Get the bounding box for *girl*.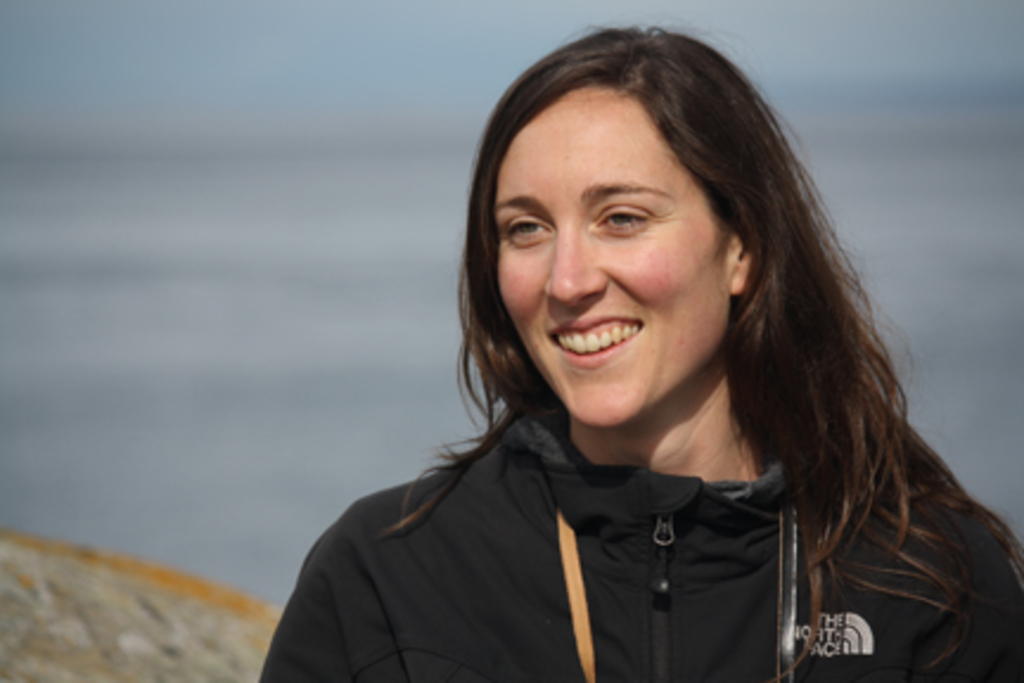
258/21/1022/681.
